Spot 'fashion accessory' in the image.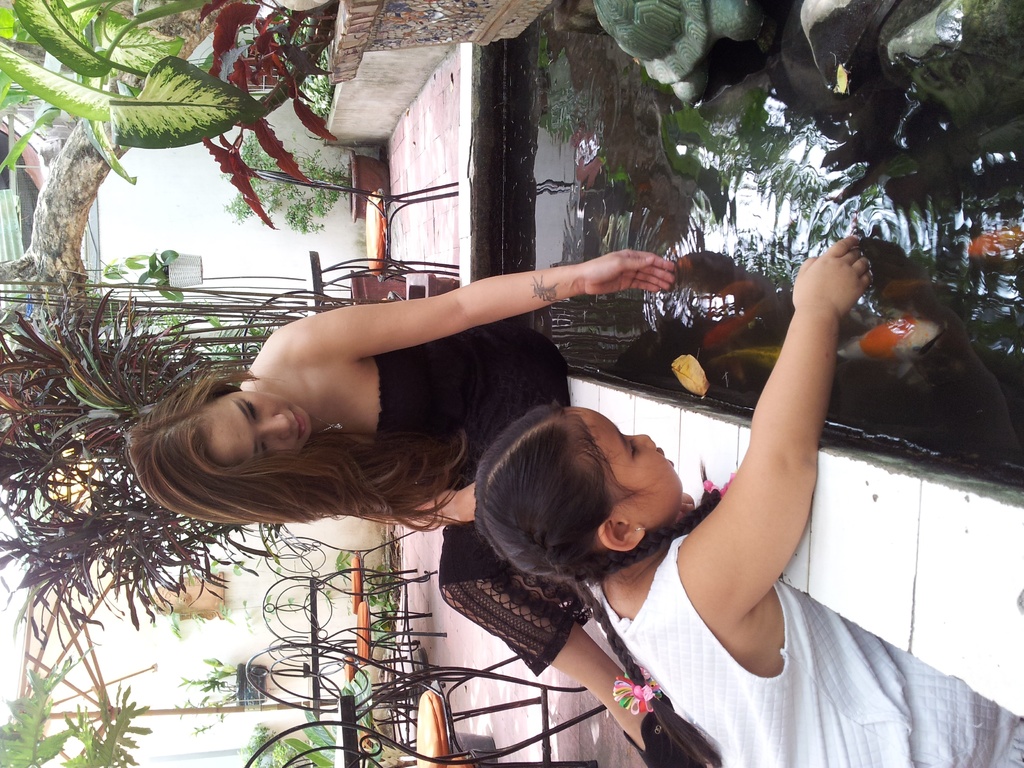
'fashion accessory' found at [303,416,345,445].
